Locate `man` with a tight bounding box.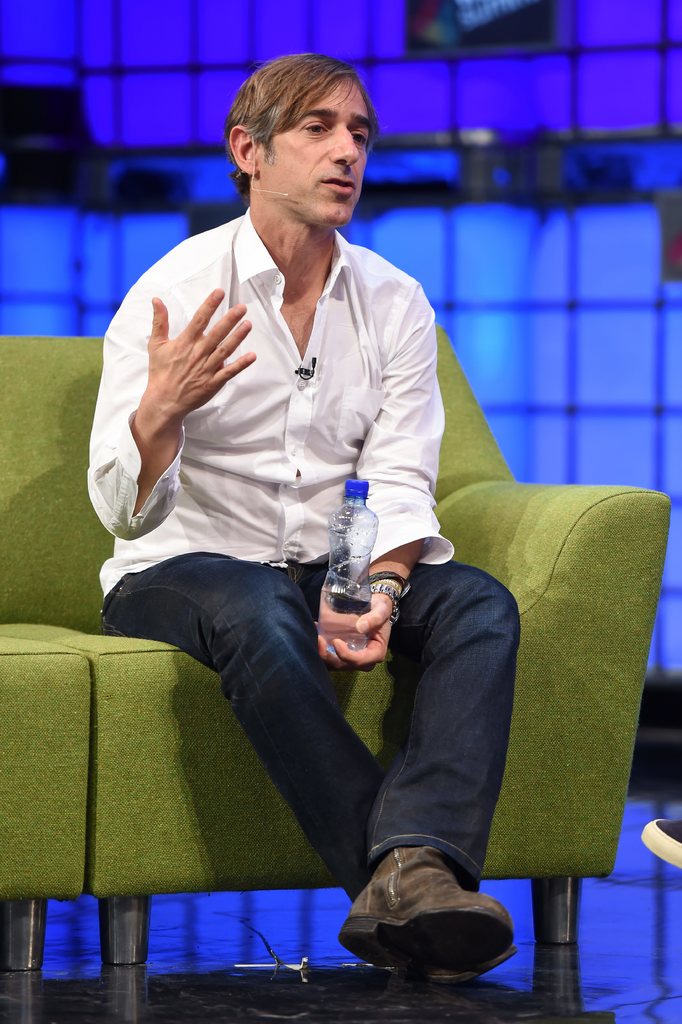
locate(92, 110, 592, 981).
